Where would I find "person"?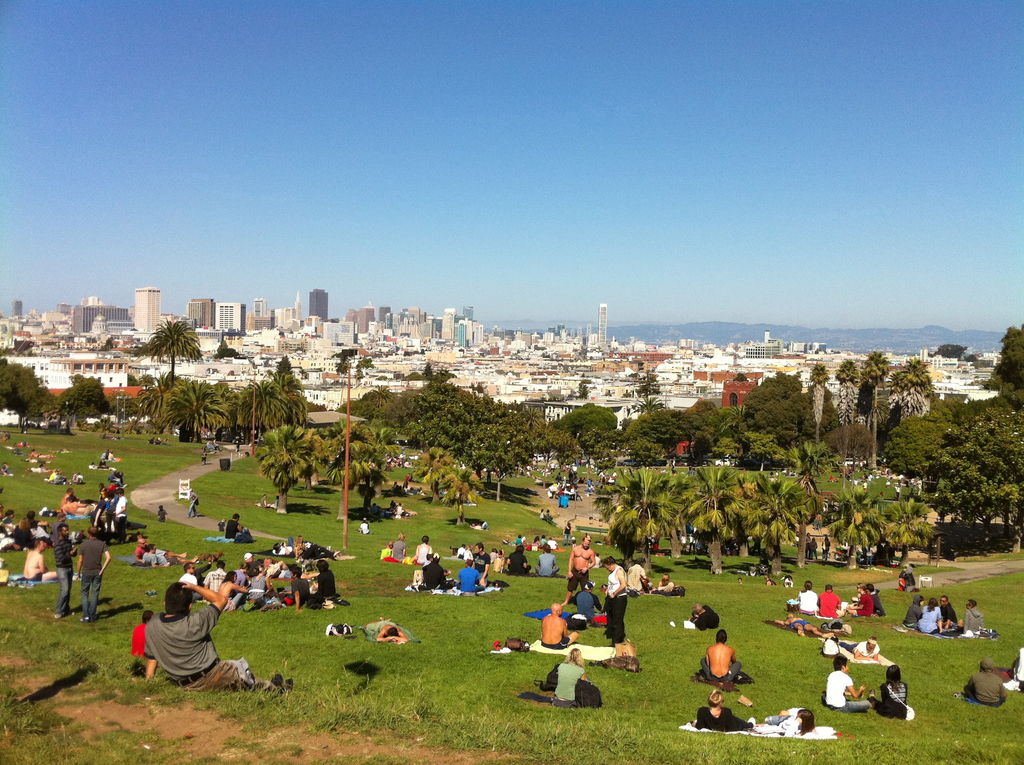
At [x1=694, y1=689, x2=751, y2=739].
